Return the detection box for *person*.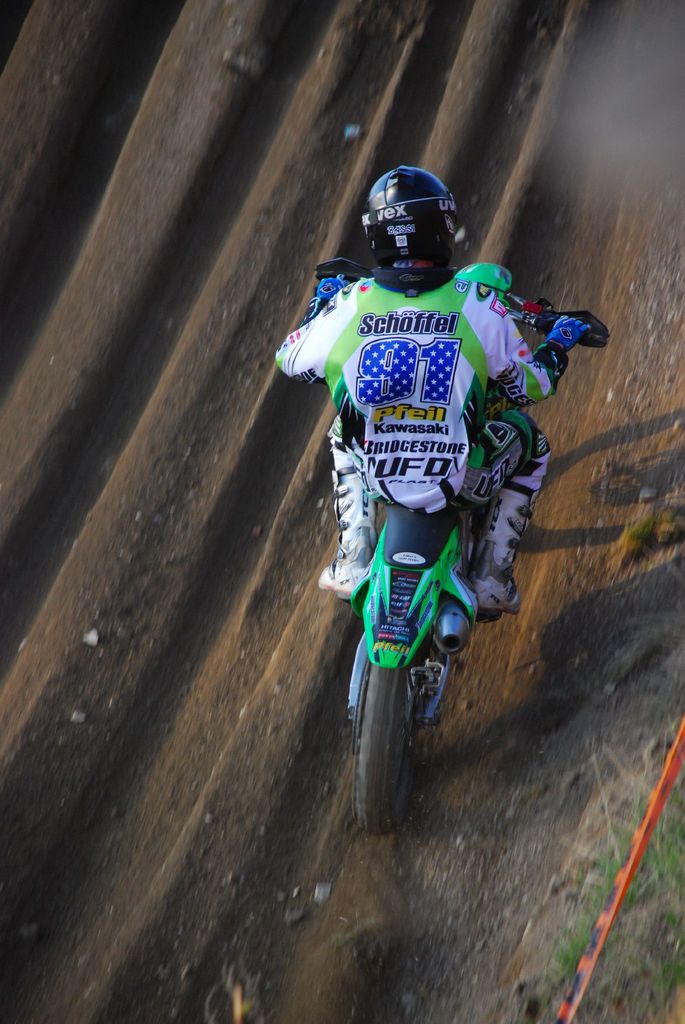
[left=276, top=162, right=595, bottom=615].
